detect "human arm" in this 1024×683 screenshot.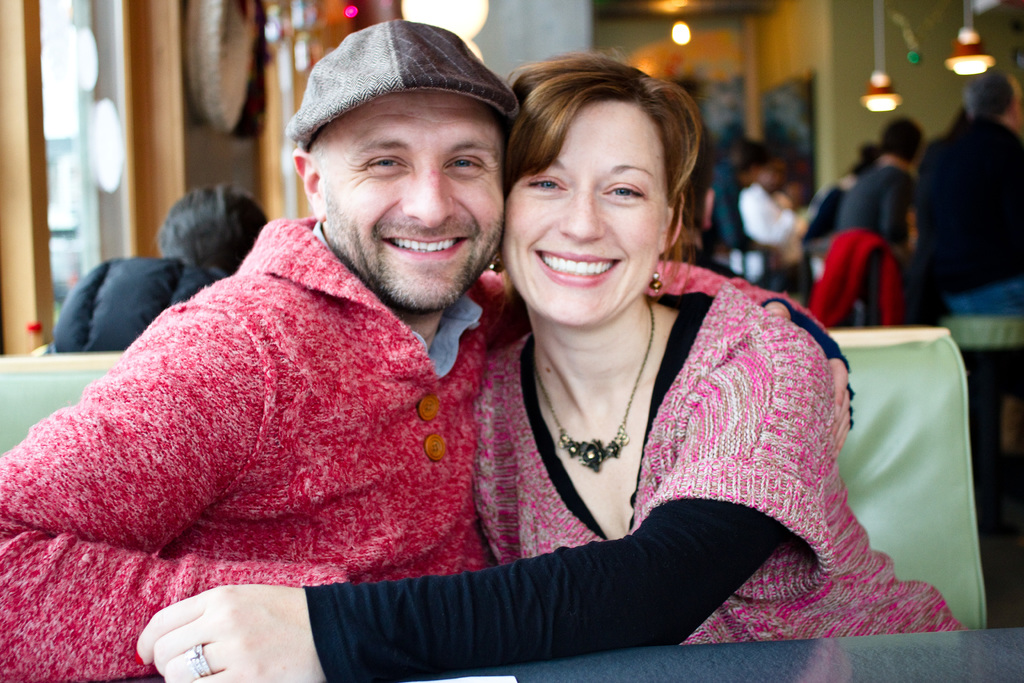
Detection: 268:415:856:664.
